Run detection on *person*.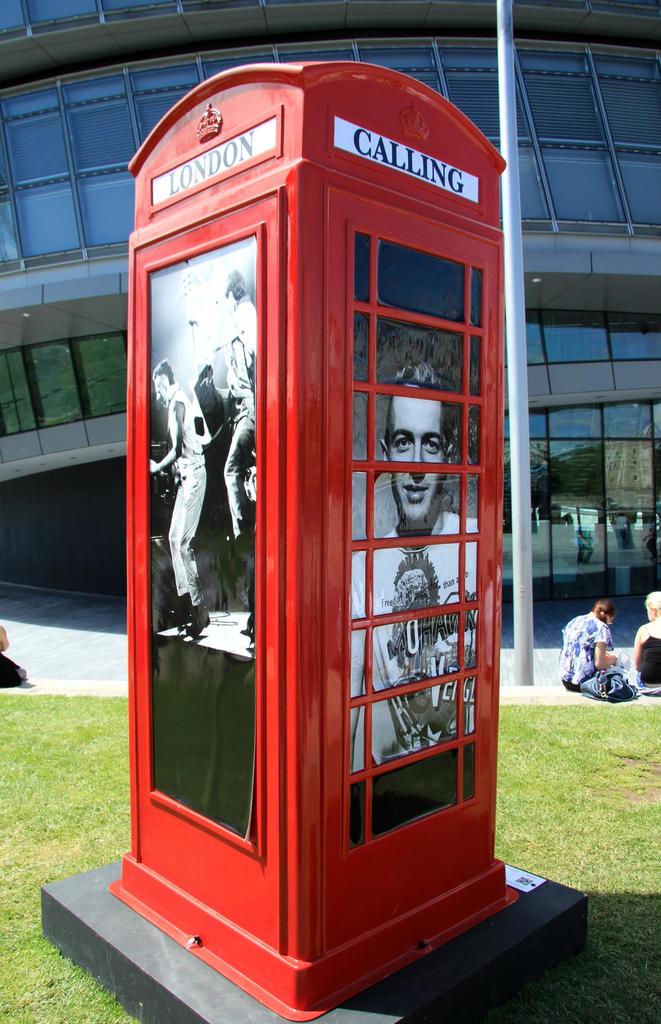
Result: (x1=353, y1=365, x2=478, y2=778).
